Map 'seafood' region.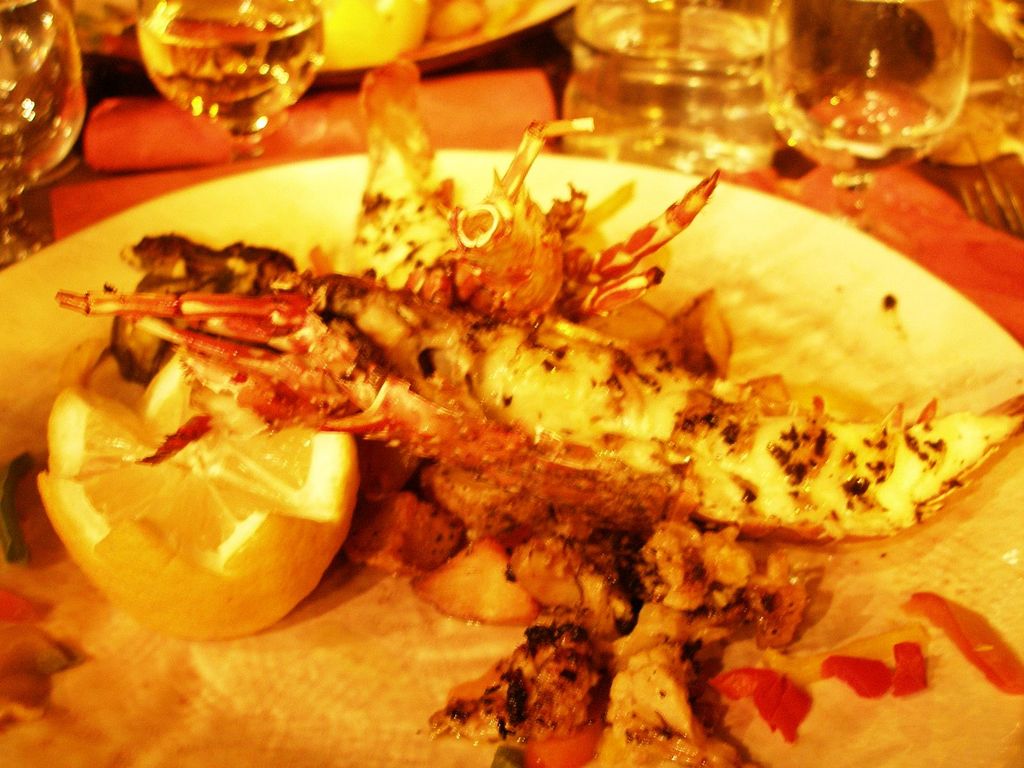
Mapped to bbox=[49, 54, 1023, 767].
